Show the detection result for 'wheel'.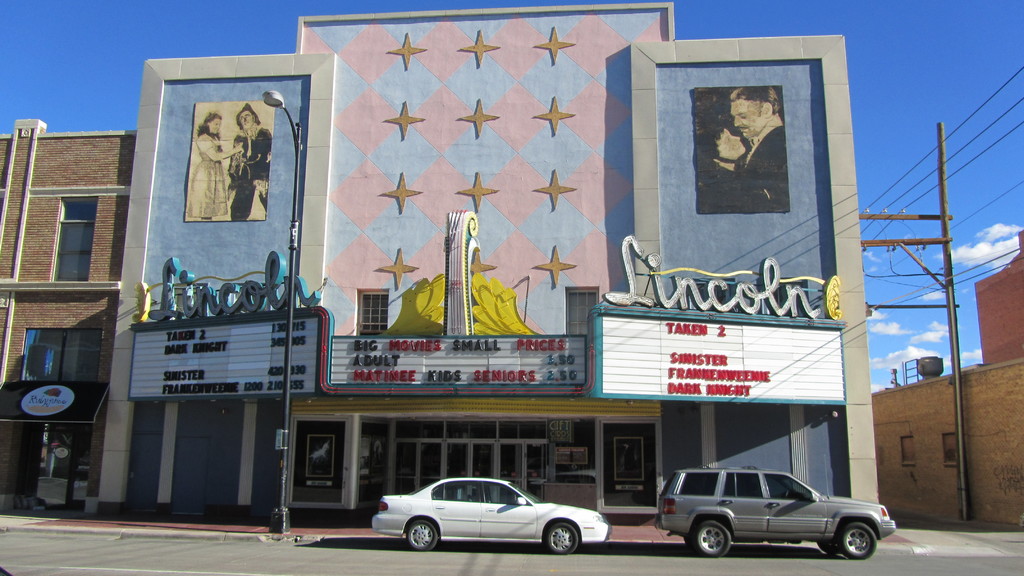
(700, 525, 735, 557).
